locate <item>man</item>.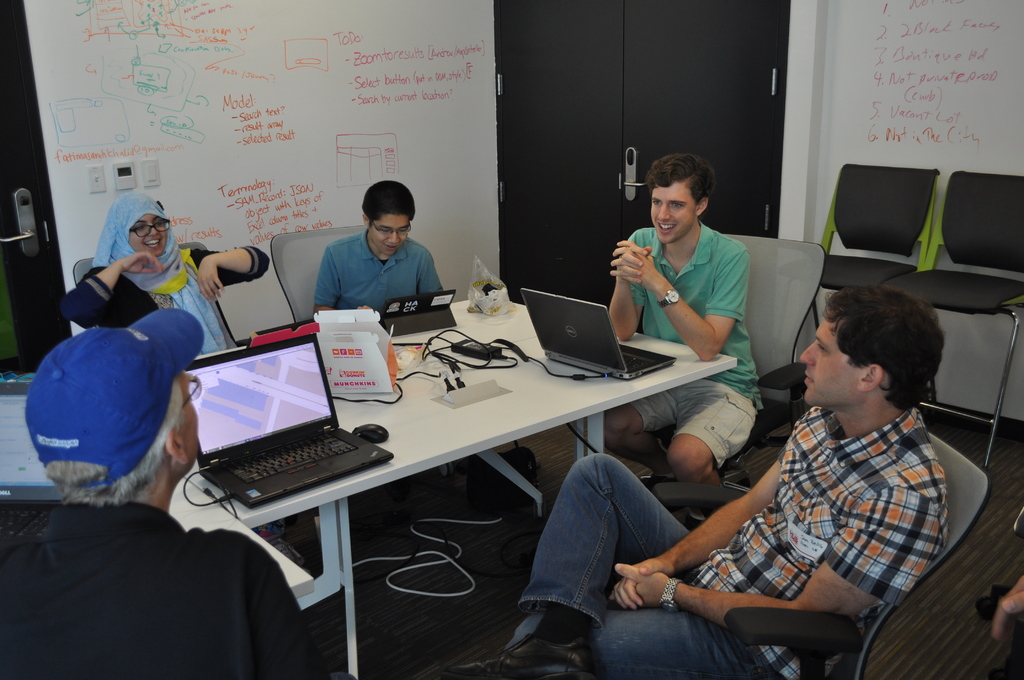
Bounding box: x1=610, y1=157, x2=766, y2=483.
